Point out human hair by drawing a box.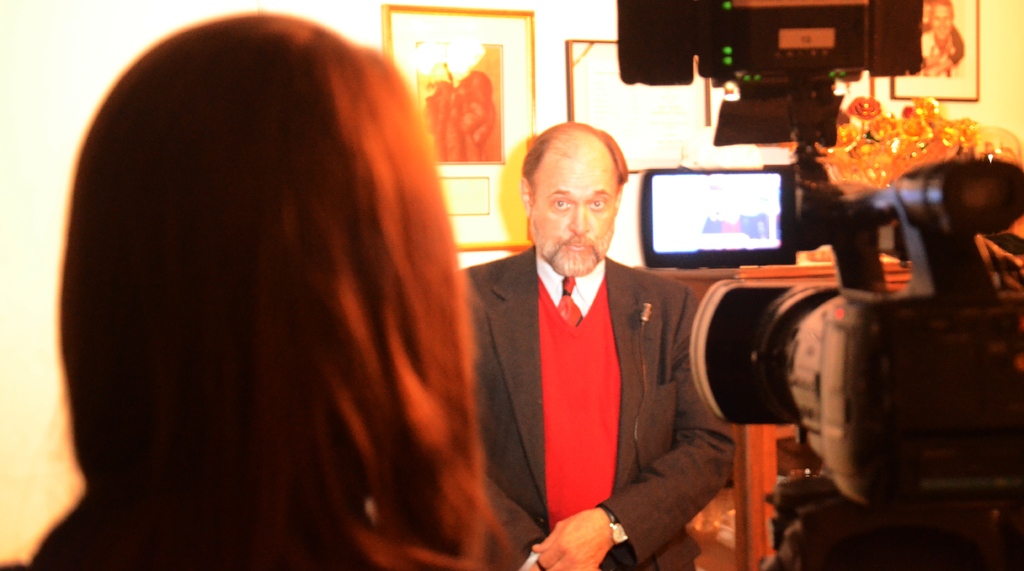
(522, 121, 630, 182).
